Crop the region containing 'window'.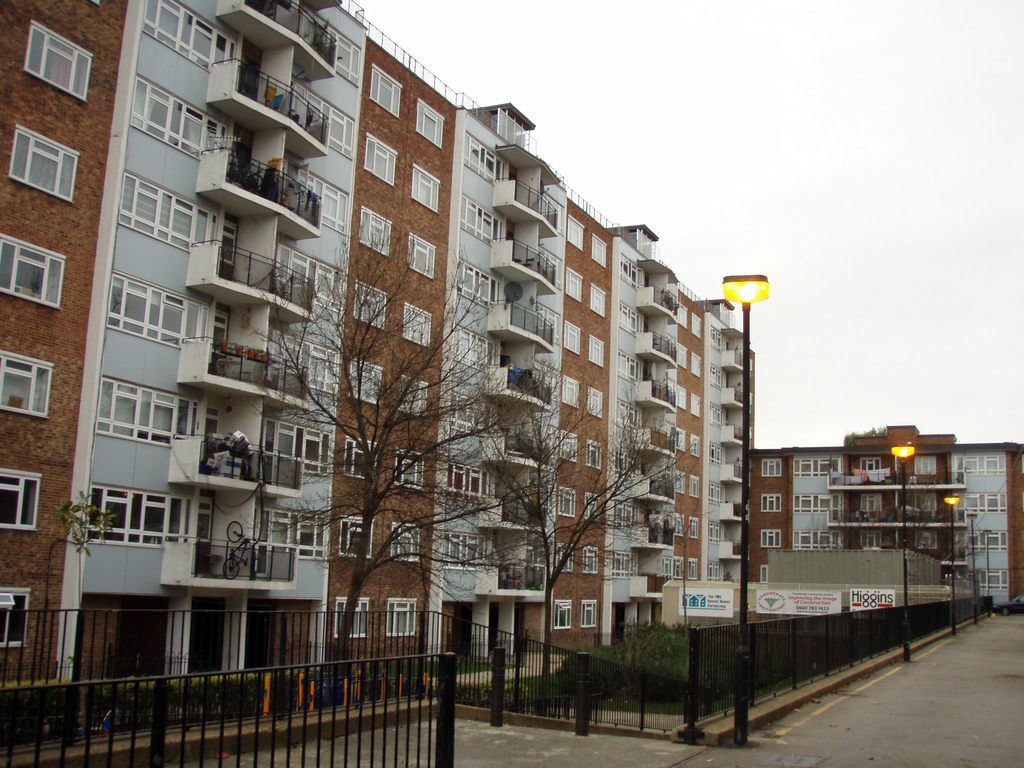
Crop region: x1=858, y1=456, x2=885, y2=474.
